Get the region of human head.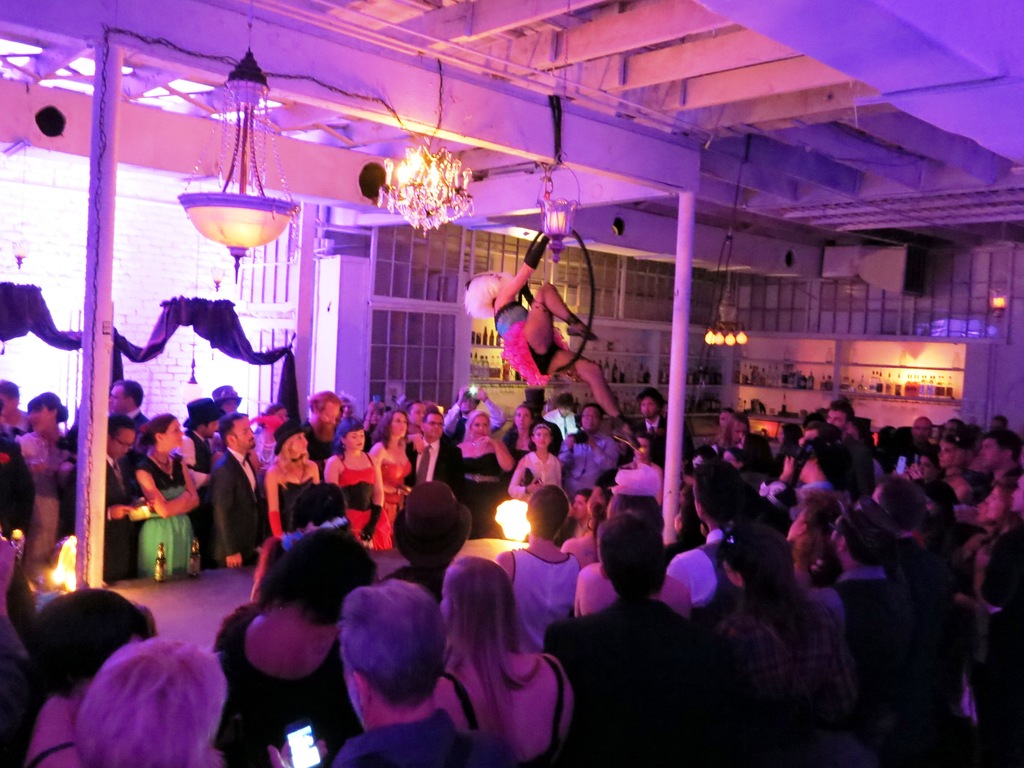
detection(563, 481, 596, 518).
